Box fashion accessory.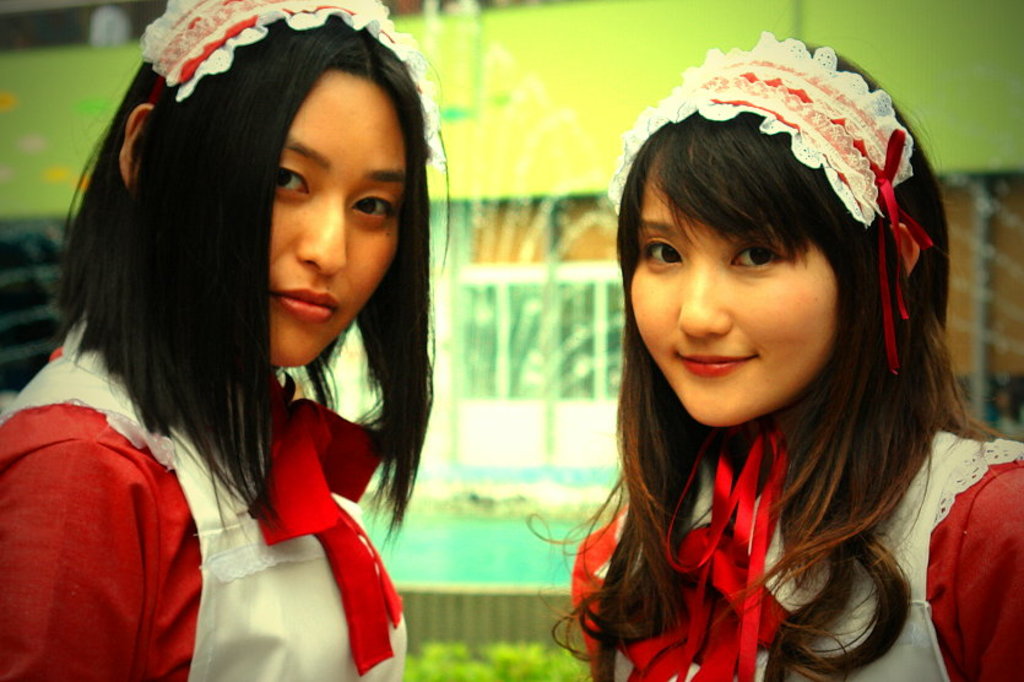
rect(619, 413, 791, 681).
